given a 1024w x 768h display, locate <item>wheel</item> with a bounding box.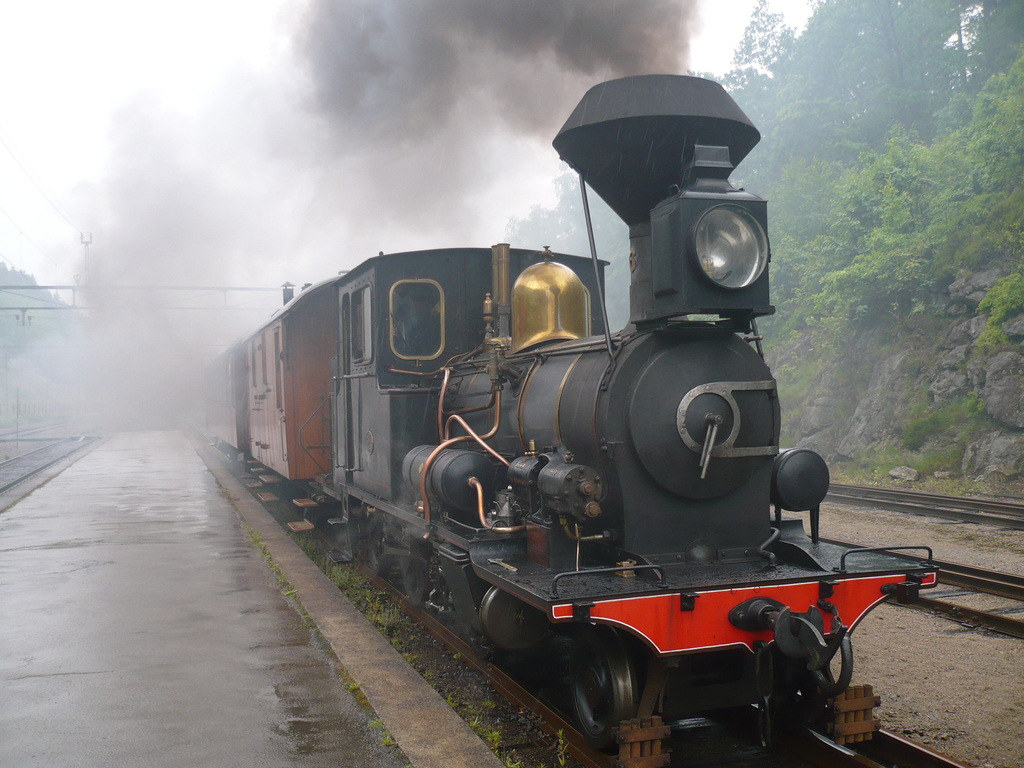
Located: (left=397, top=558, right=439, bottom=609).
